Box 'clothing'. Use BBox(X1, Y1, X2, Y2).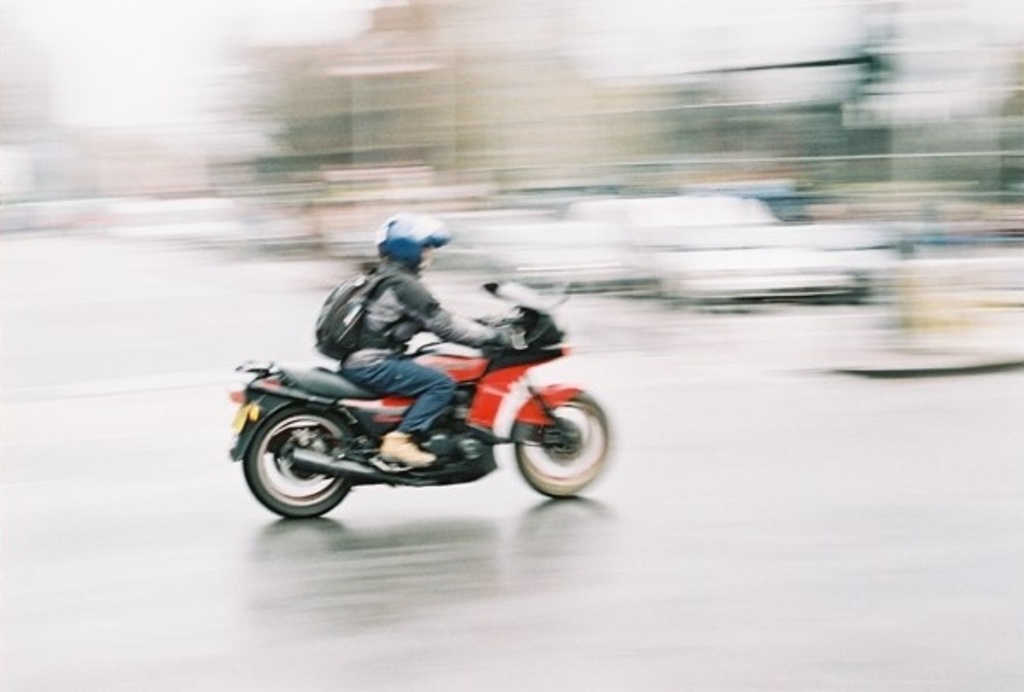
BBox(337, 253, 503, 362).
